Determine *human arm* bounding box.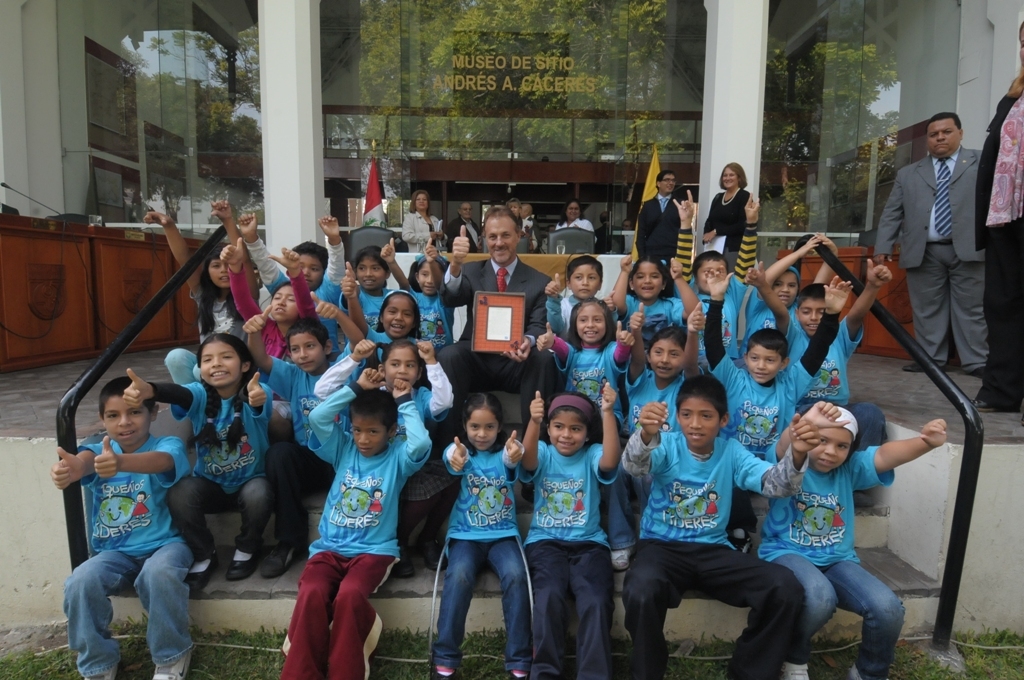
Determined: [x1=395, y1=381, x2=439, y2=482].
